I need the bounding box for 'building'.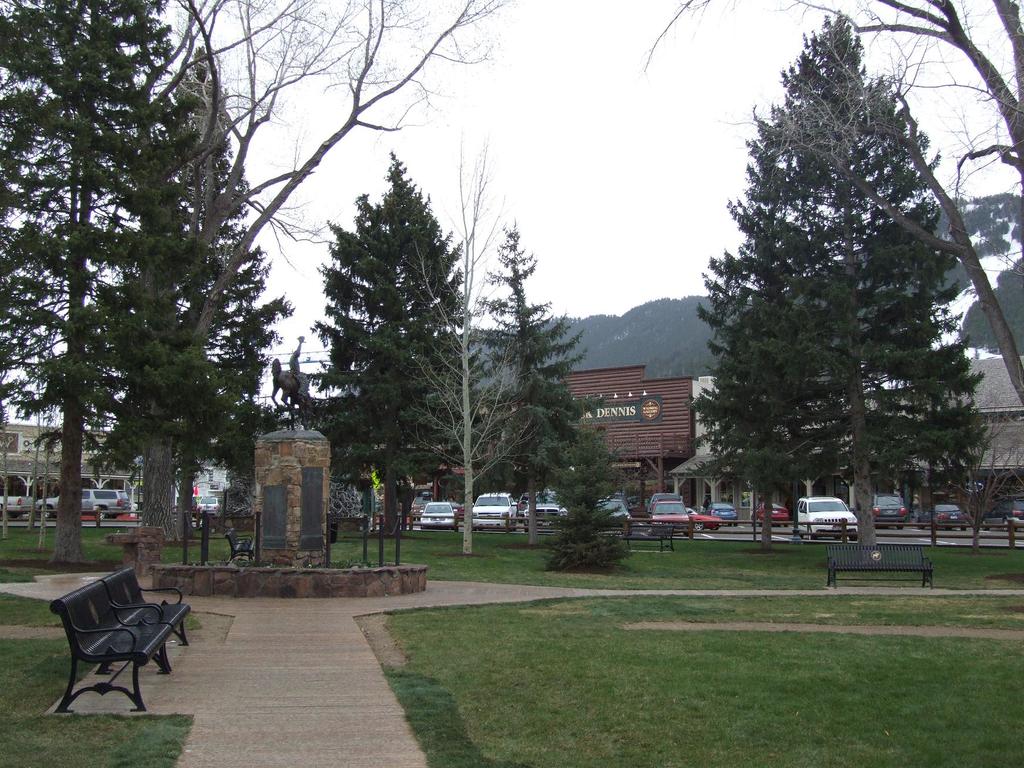
Here it is: (x1=0, y1=426, x2=144, y2=509).
